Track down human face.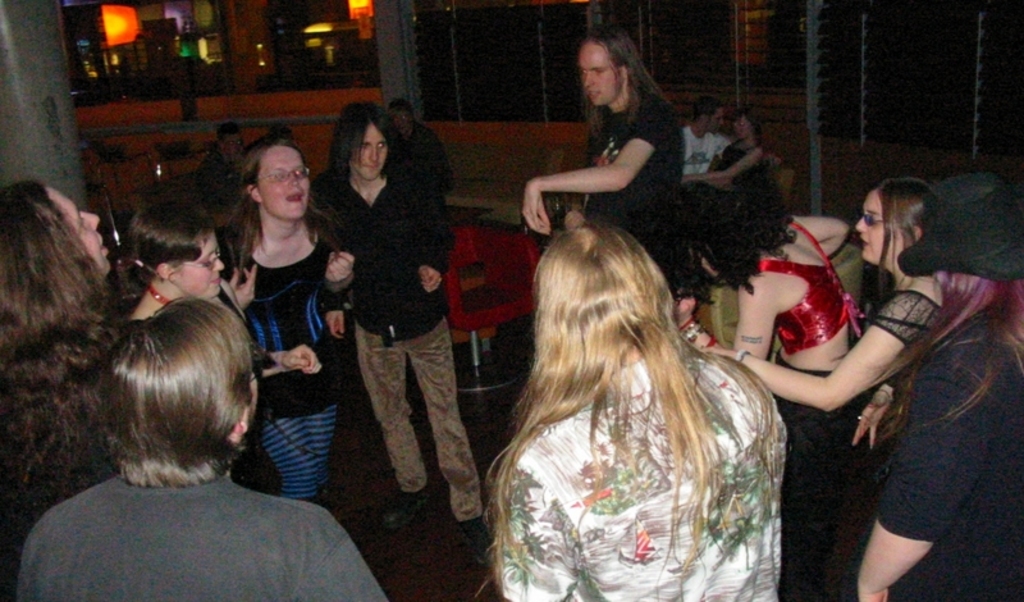
Tracked to <region>173, 228, 223, 297</region>.
